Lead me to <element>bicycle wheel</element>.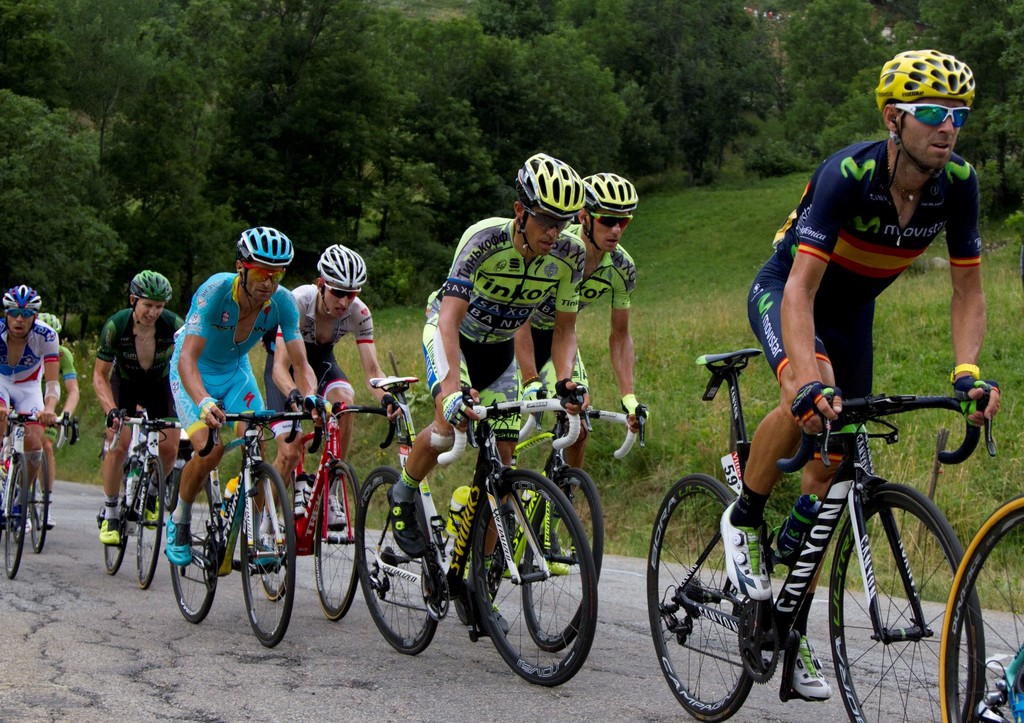
Lead to {"x1": 5, "y1": 454, "x2": 31, "y2": 581}.
